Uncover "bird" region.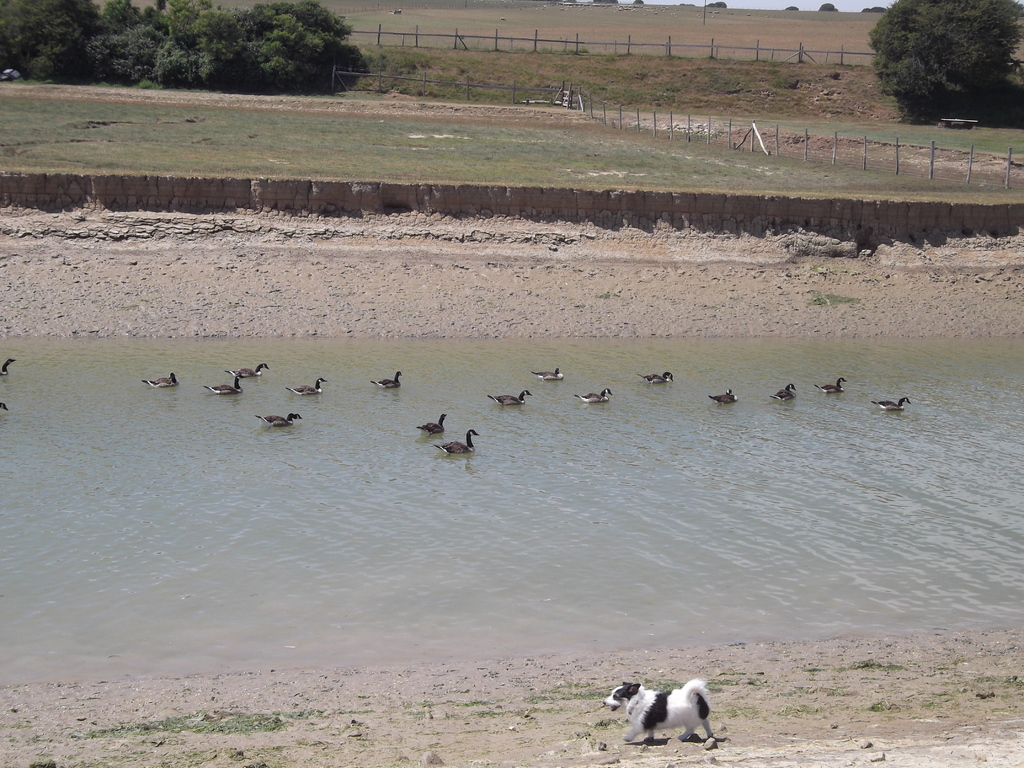
Uncovered: l=708, t=387, r=738, b=408.
